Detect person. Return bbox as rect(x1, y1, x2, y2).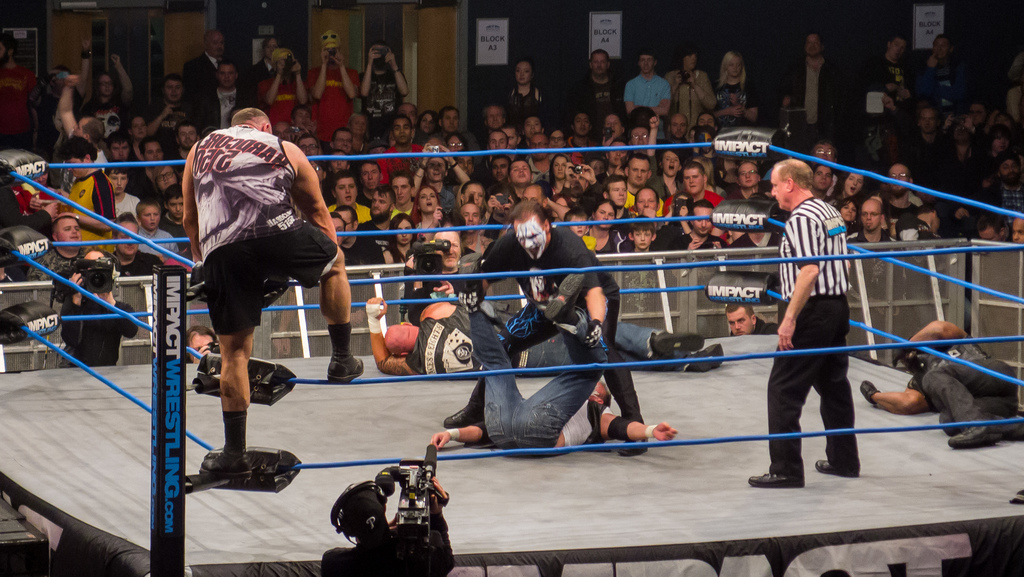
rect(444, 198, 653, 460).
